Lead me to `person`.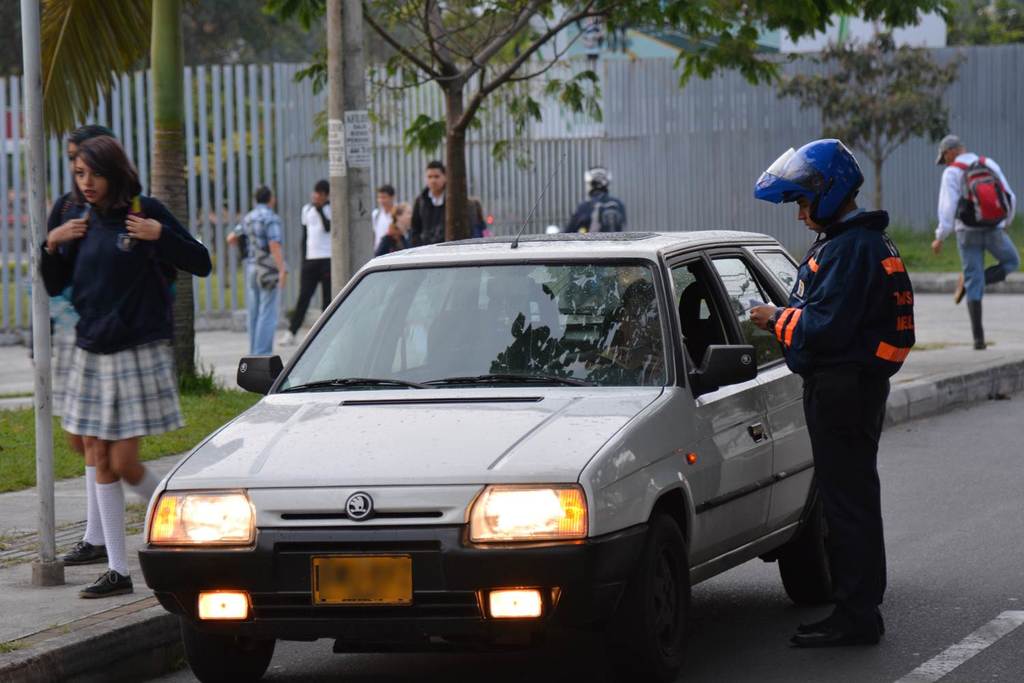
Lead to box=[562, 166, 629, 232].
